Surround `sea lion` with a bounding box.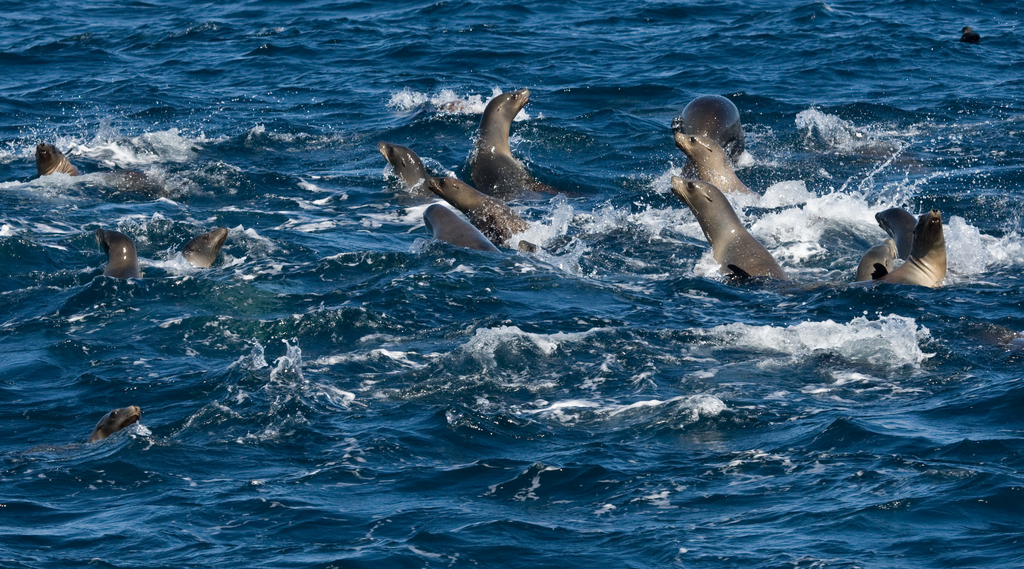
[left=181, top=225, right=225, bottom=271].
